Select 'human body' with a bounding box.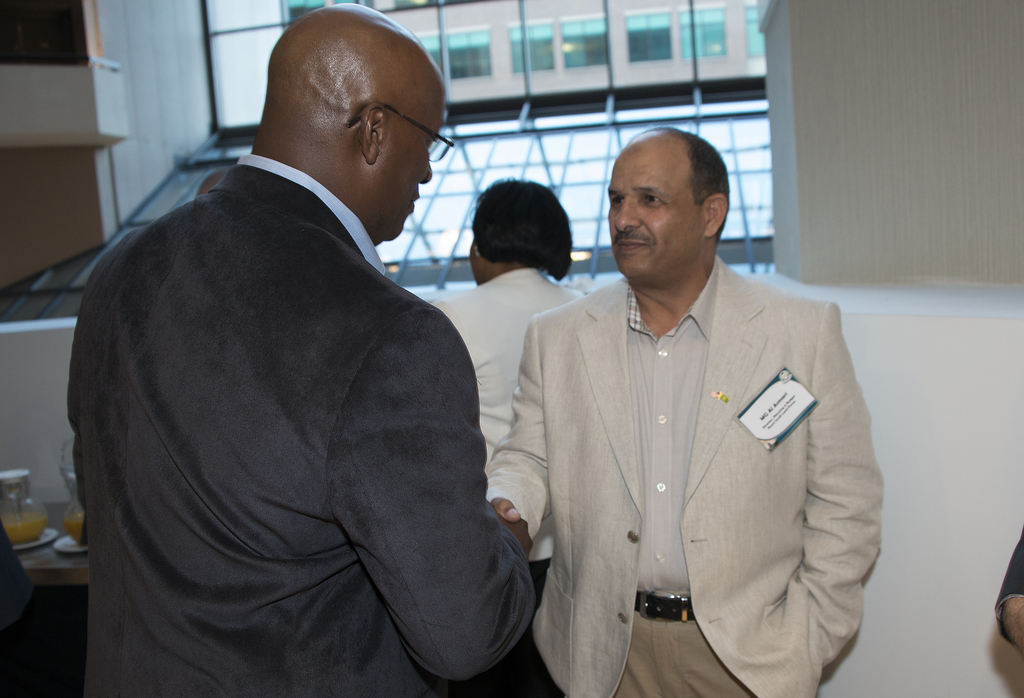
417:265:583:697.
